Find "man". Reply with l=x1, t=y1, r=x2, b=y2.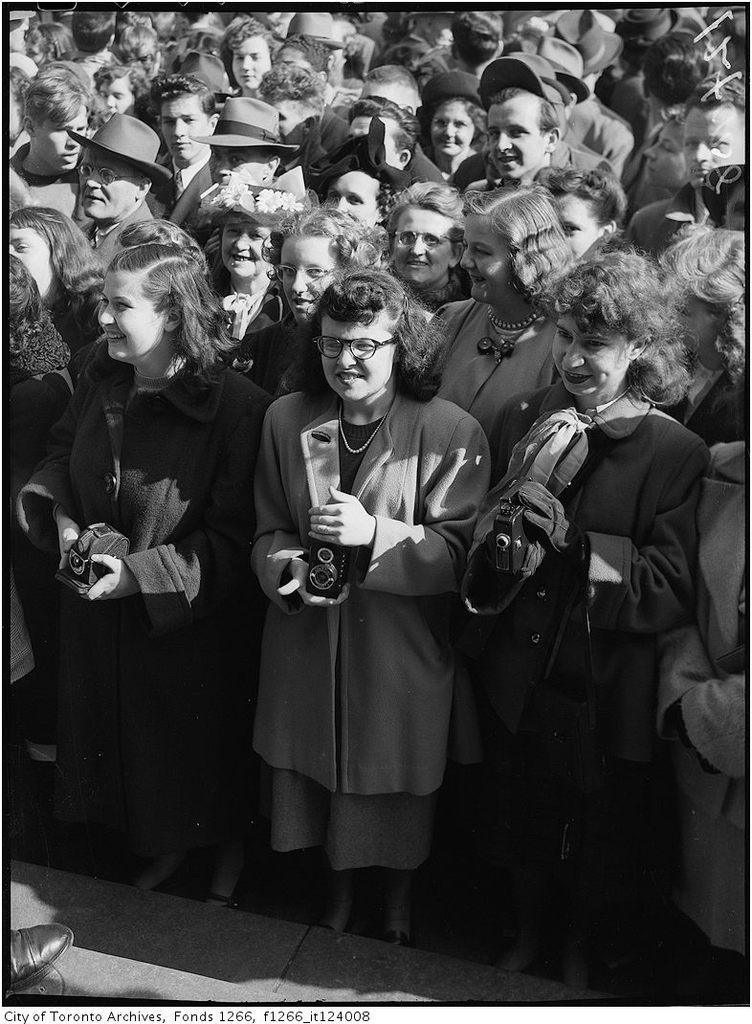
l=612, t=4, r=679, b=52.
